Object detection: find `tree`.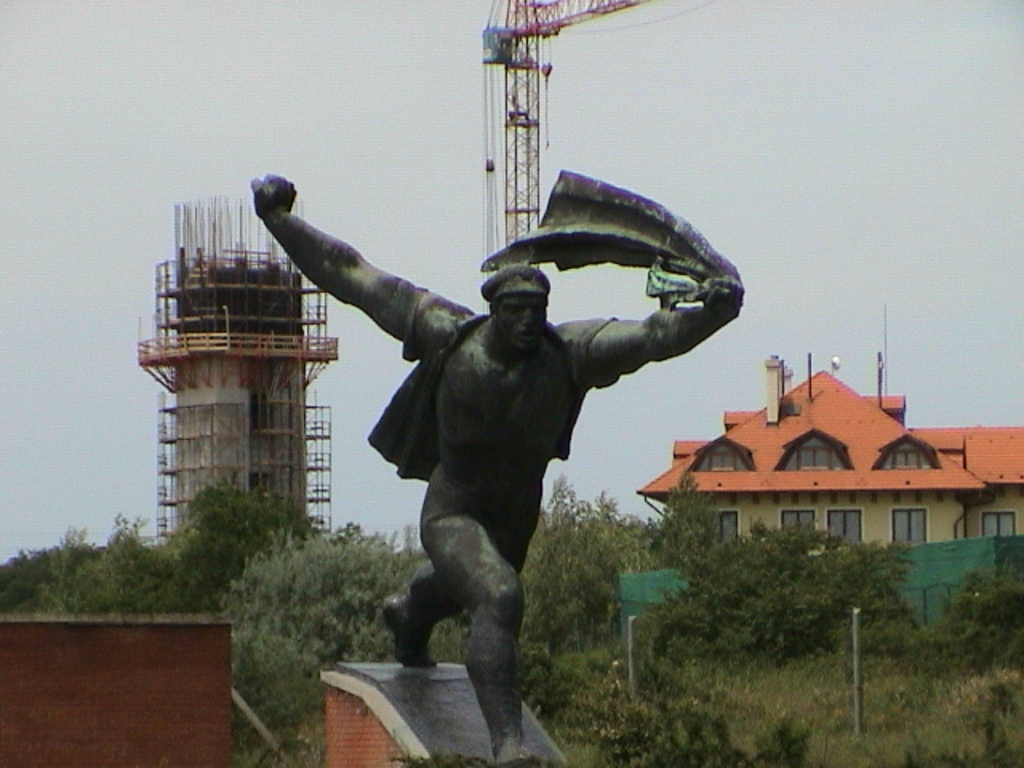
x1=147 y1=485 x2=322 y2=613.
